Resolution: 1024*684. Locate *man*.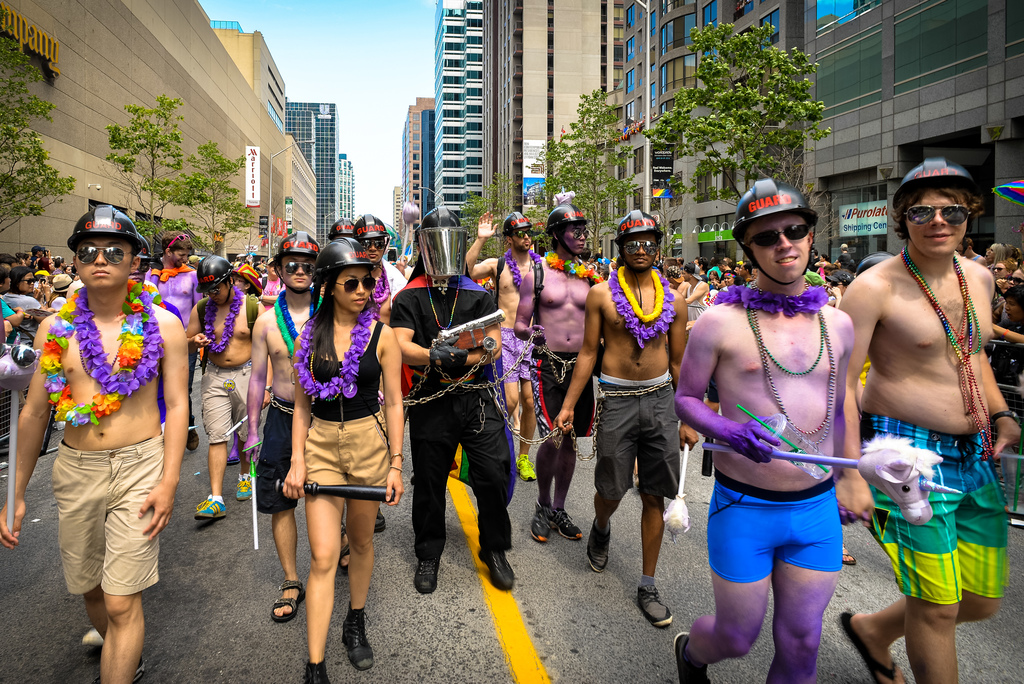
349,214,412,532.
